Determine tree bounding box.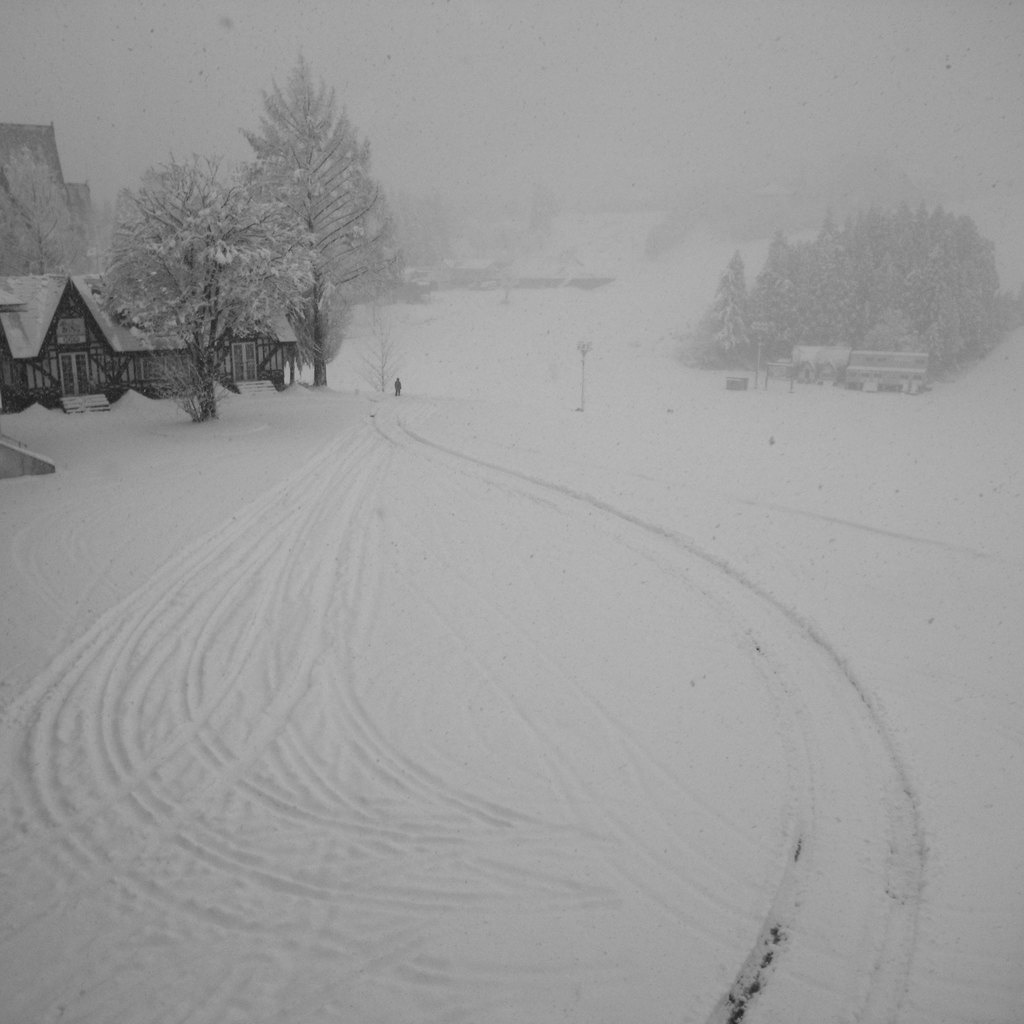
Determined: [92, 145, 280, 424].
